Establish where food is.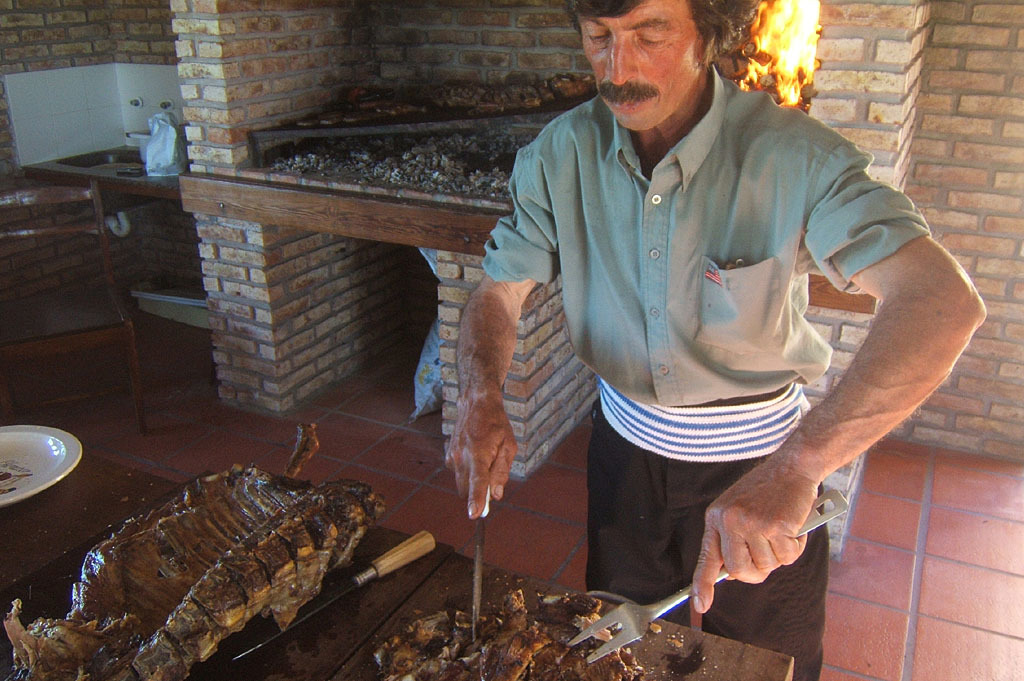
Established at 3/457/386/680.
